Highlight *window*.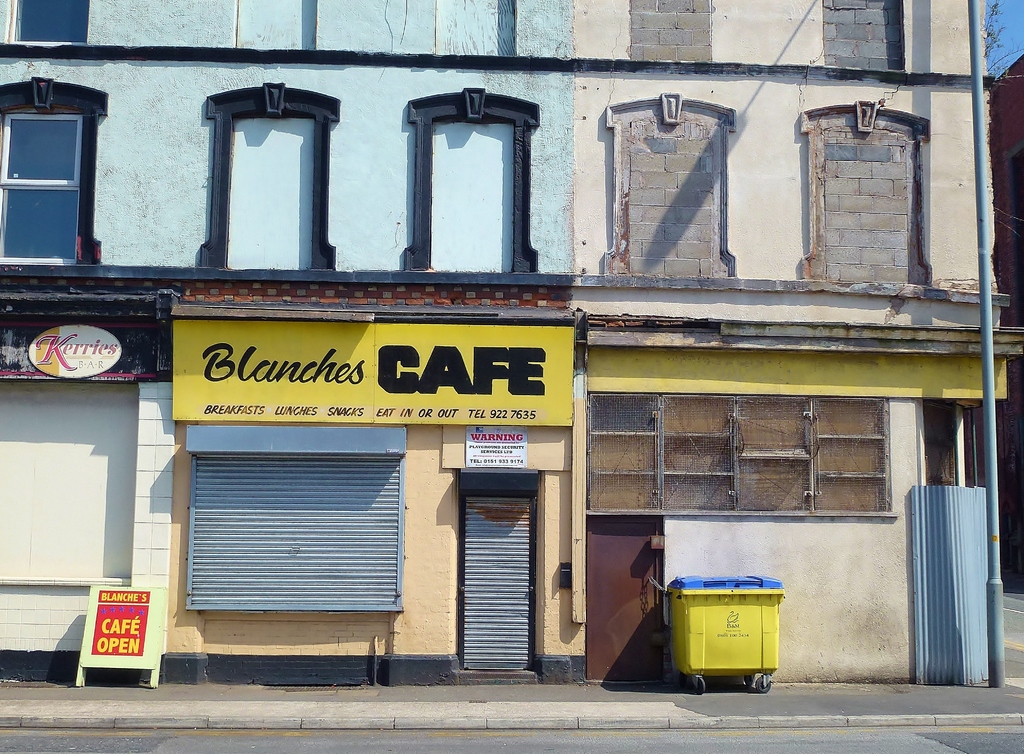
Highlighted region: [left=0, top=111, right=75, bottom=266].
